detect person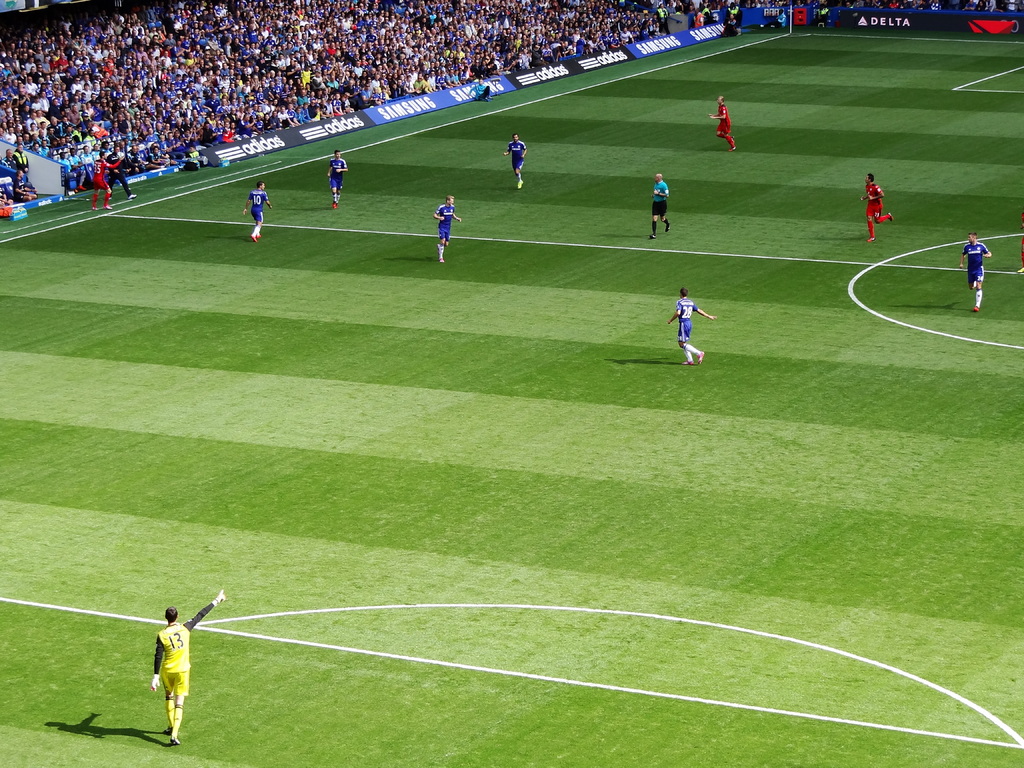
[136, 587, 202, 747]
